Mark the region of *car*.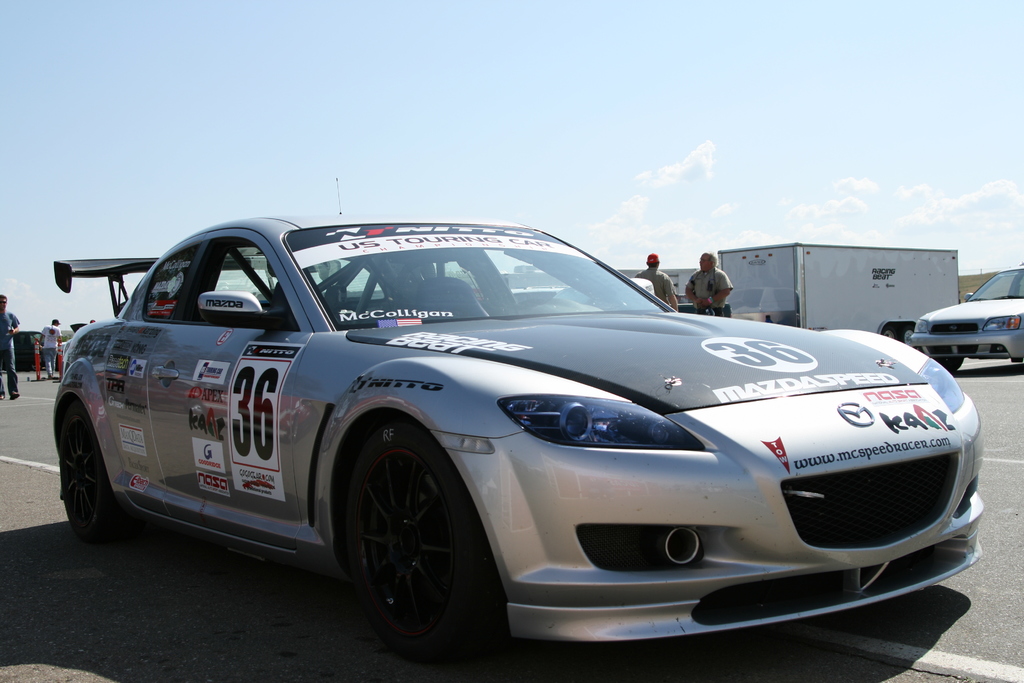
Region: (left=908, top=265, right=1023, bottom=367).
